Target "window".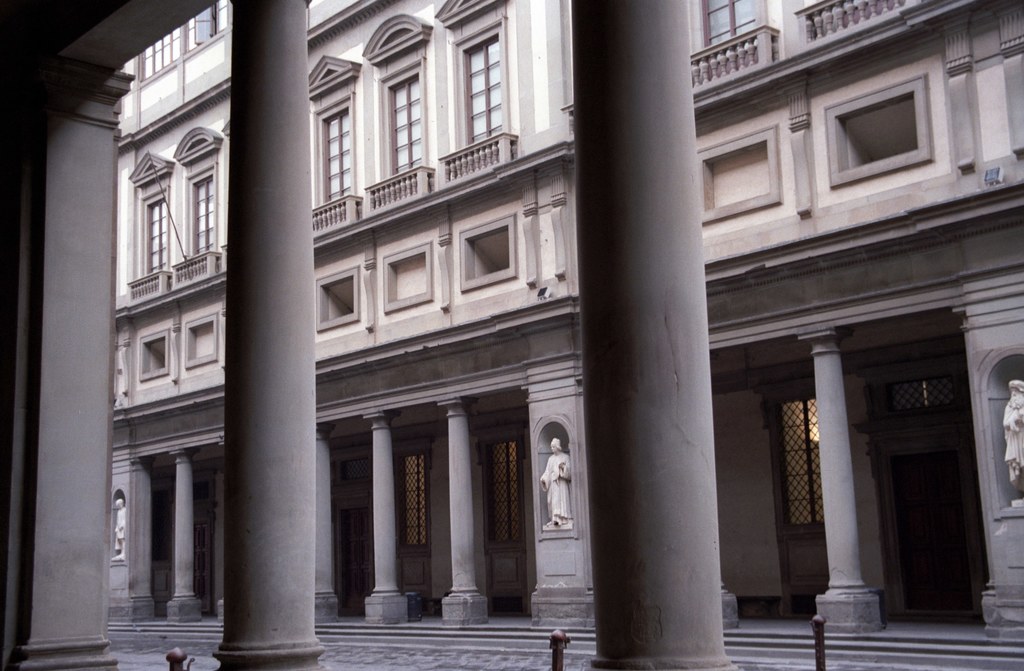
Target region: l=465, t=220, r=510, b=278.
